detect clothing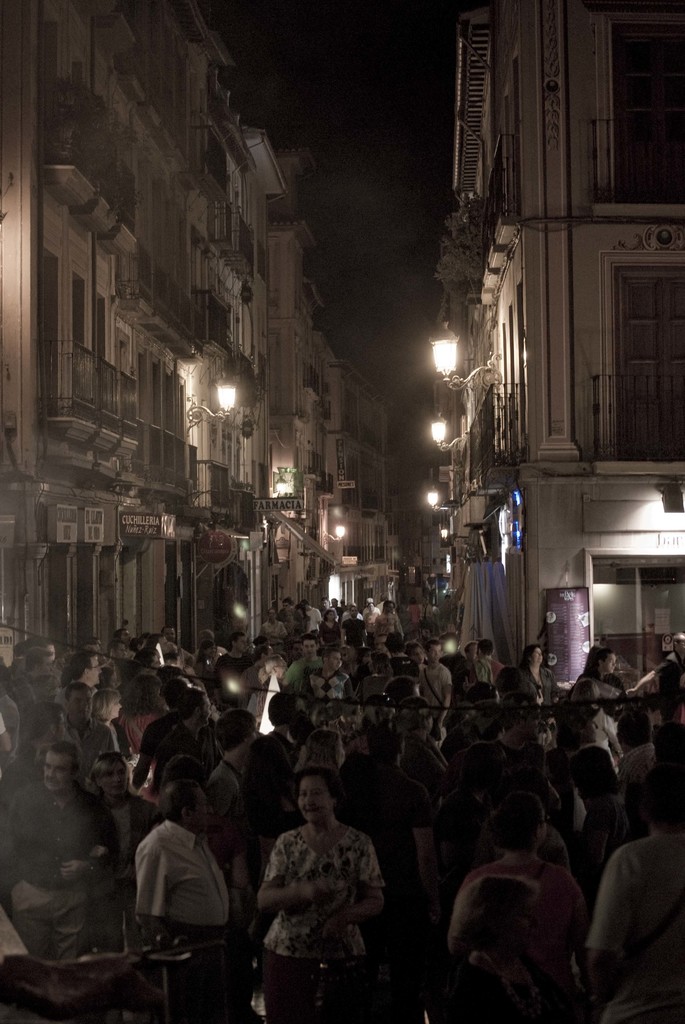
362:796:474:1023
